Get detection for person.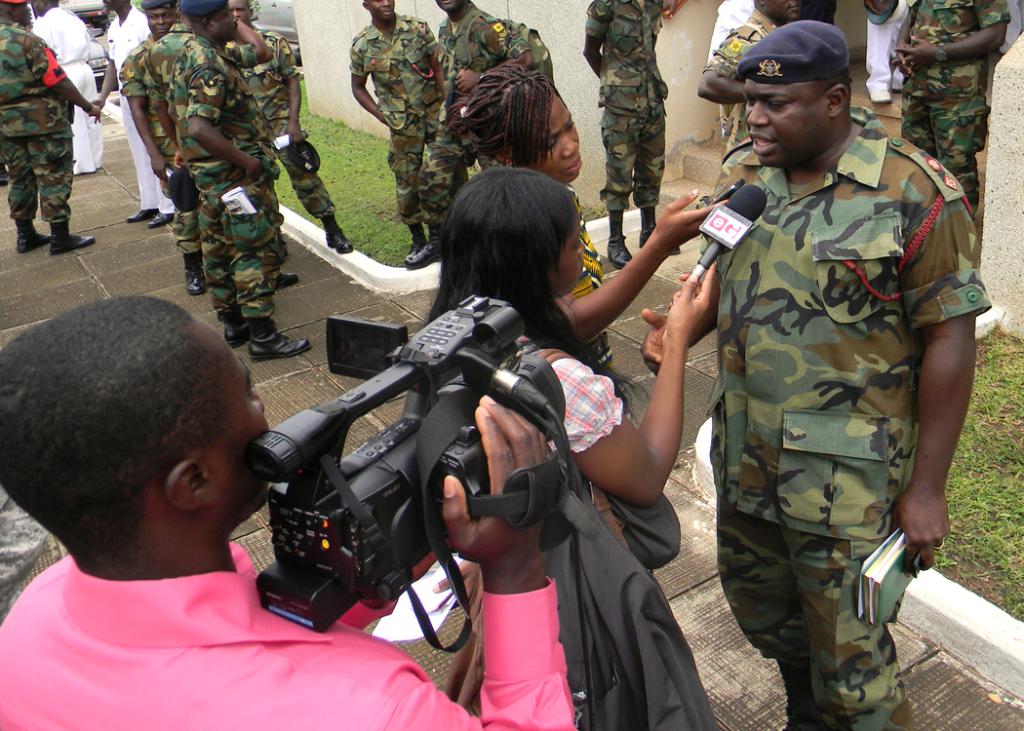
Detection: x1=350 y1=0 x2=436 y2=269.
